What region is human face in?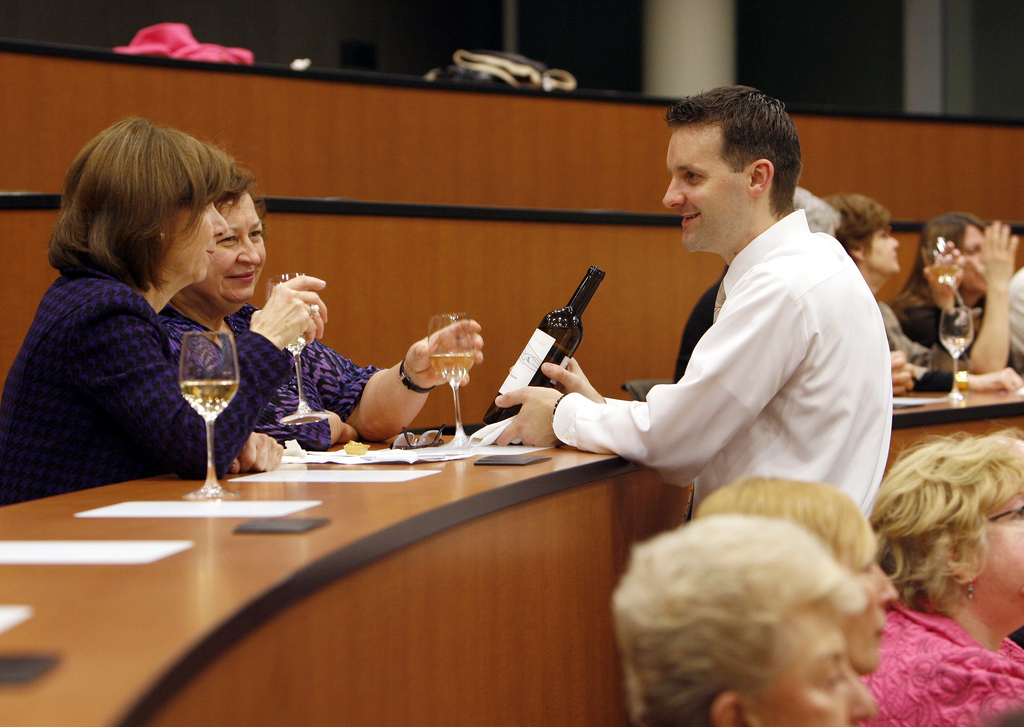
866/220/900/271.
